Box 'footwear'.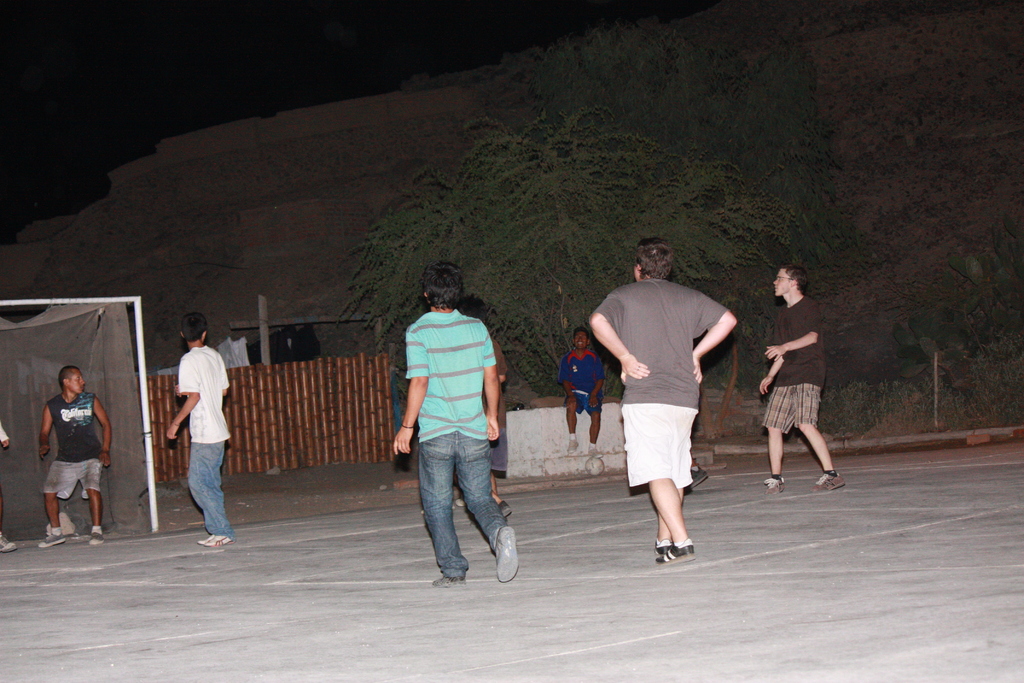
[x1=204, y1=536, x2=230, y2=548].
